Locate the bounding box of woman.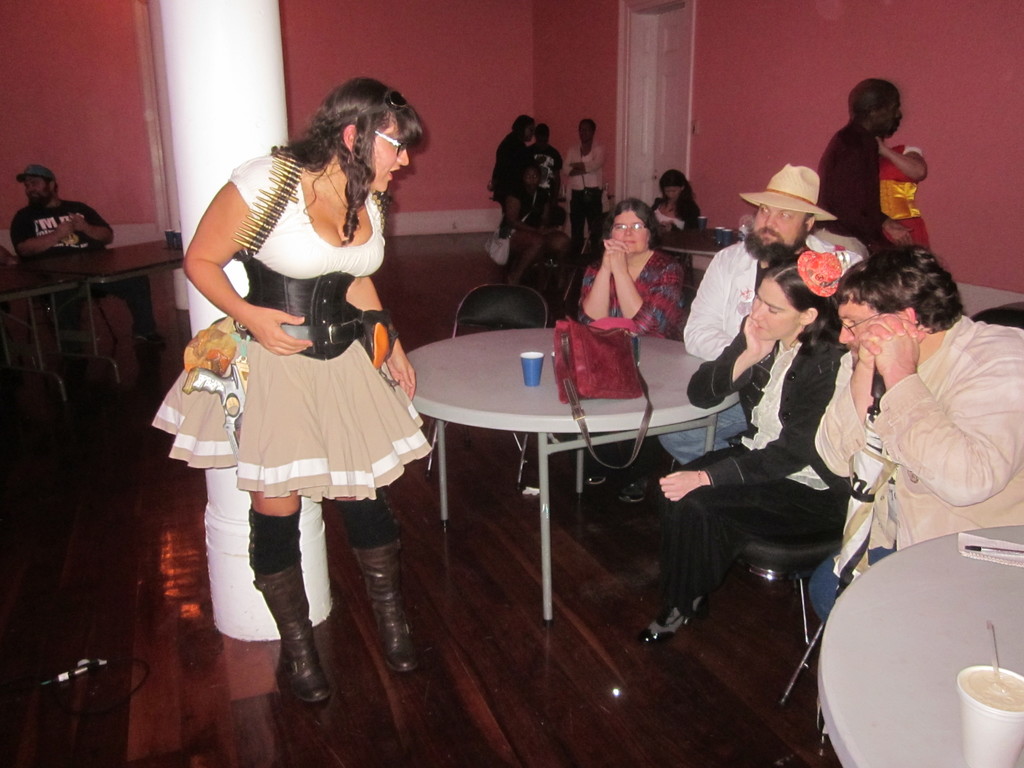
Bounding box: BBox(877, 136, 931, 248).
